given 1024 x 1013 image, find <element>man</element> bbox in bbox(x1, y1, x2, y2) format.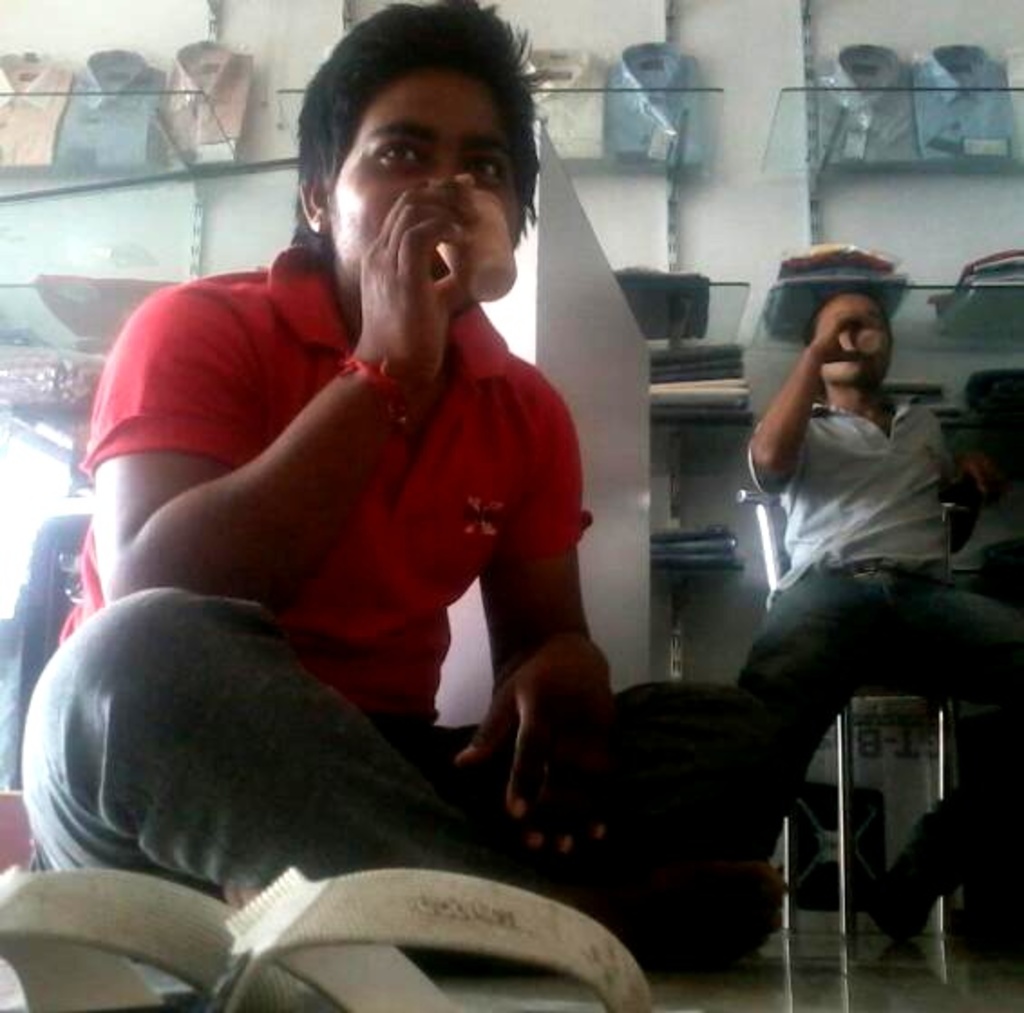
bbox(736, 291, 1022, 933).
